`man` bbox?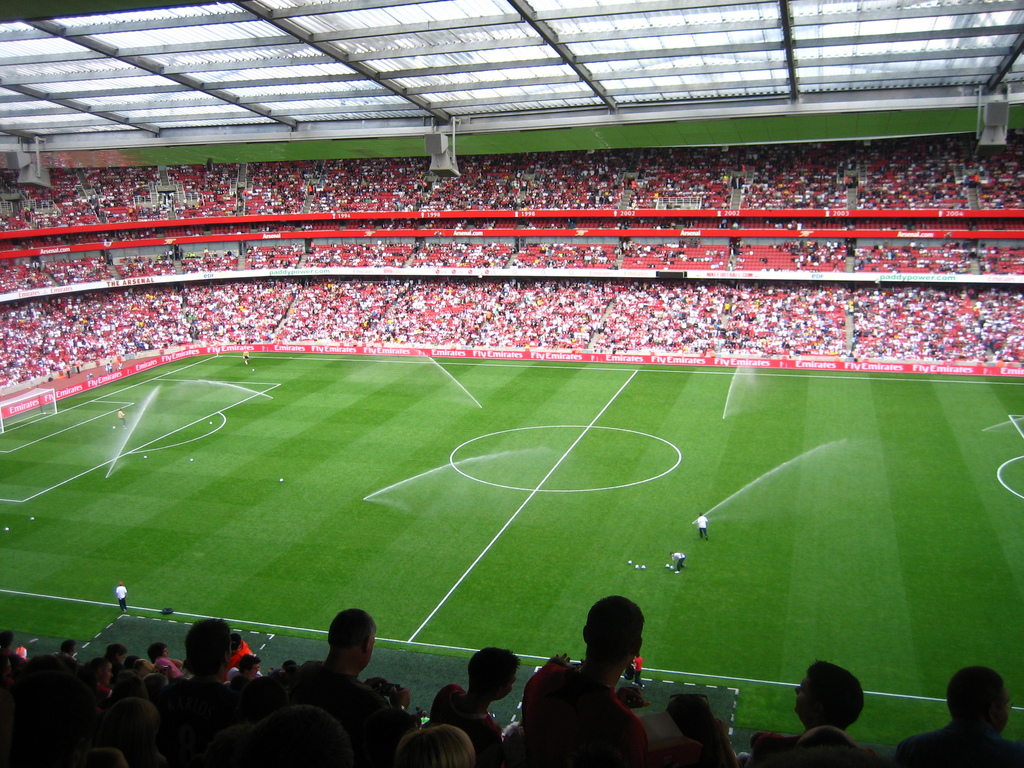
<bbox>245, 352, 252, 368</bbox>
